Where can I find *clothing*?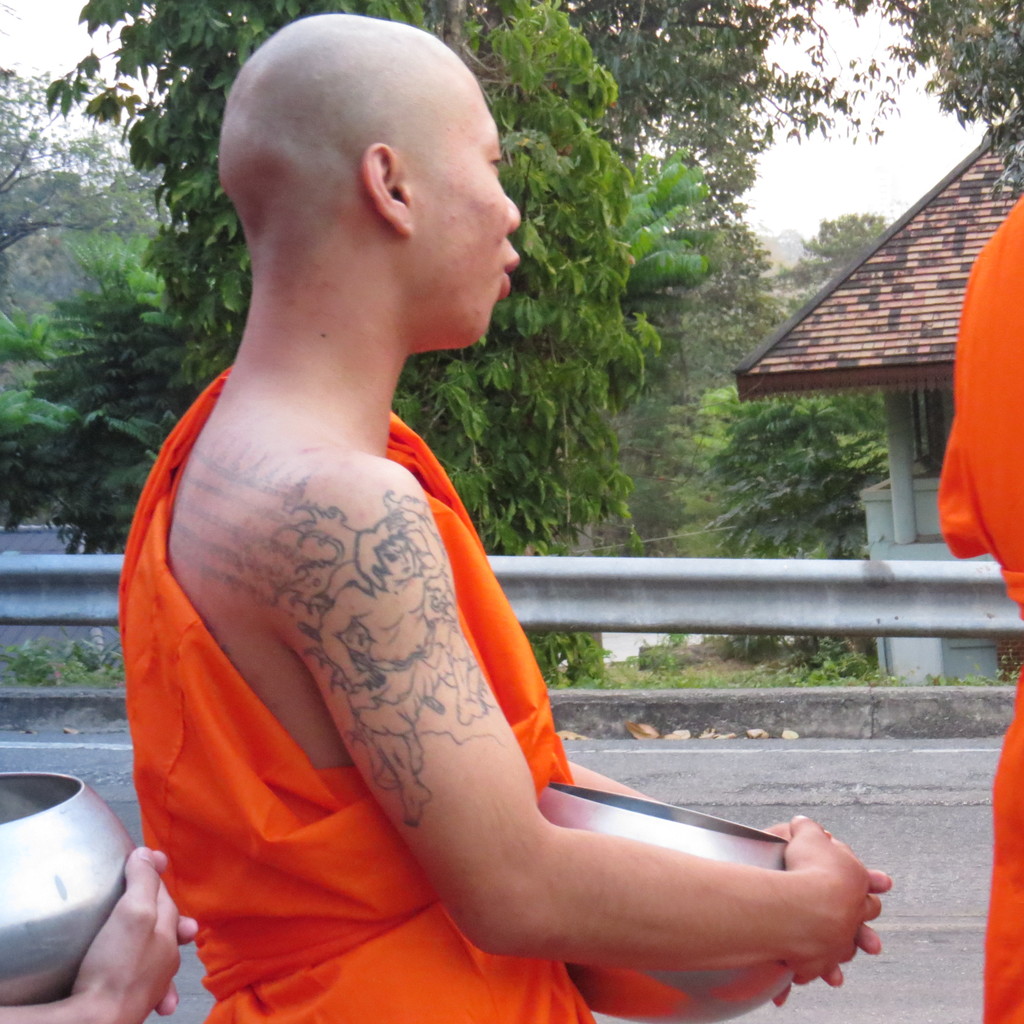
You can find it at l=939, t=178, r=1023, b=1023.
